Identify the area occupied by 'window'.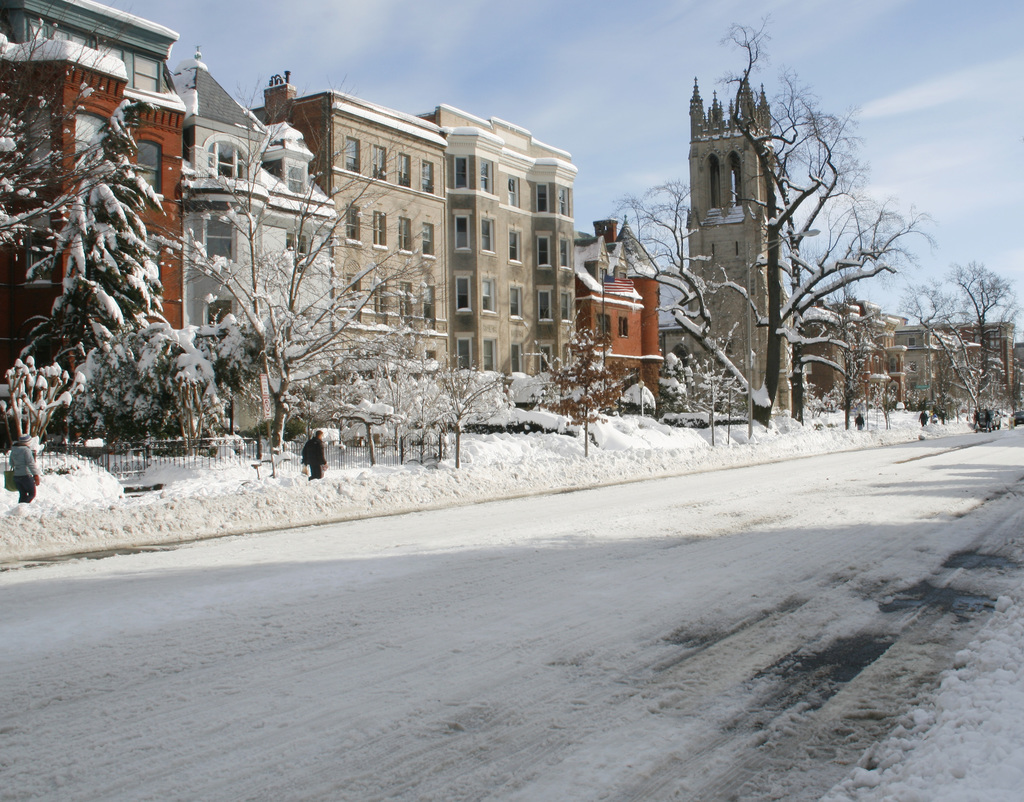
Area: [x1=399, y1=154, x2=412, y2=191].
